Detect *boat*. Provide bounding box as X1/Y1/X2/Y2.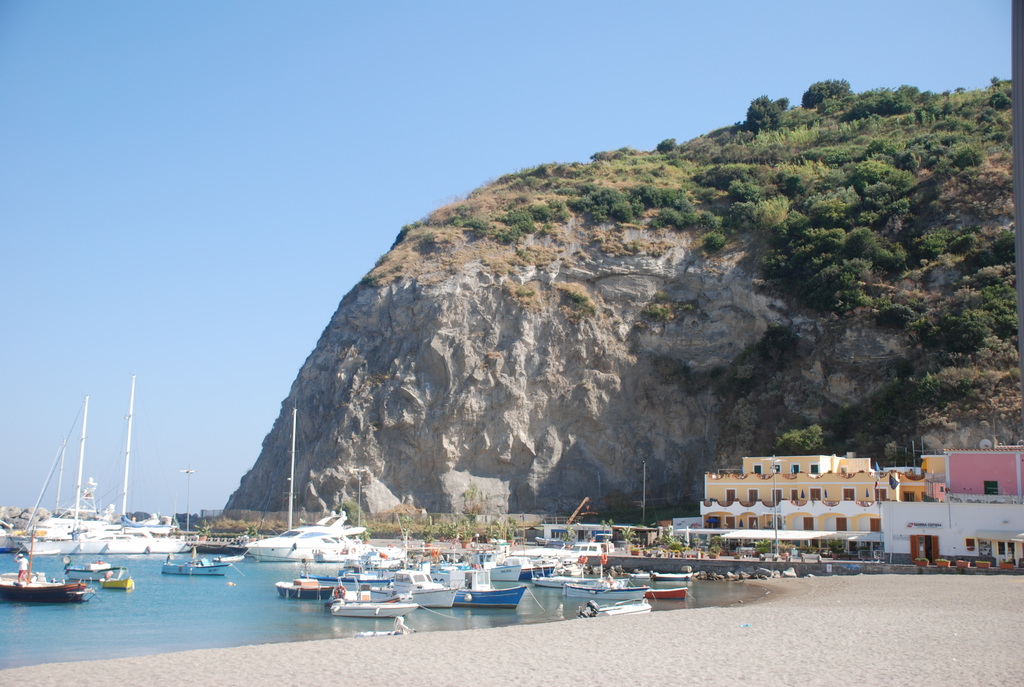
64/560/116/583.
